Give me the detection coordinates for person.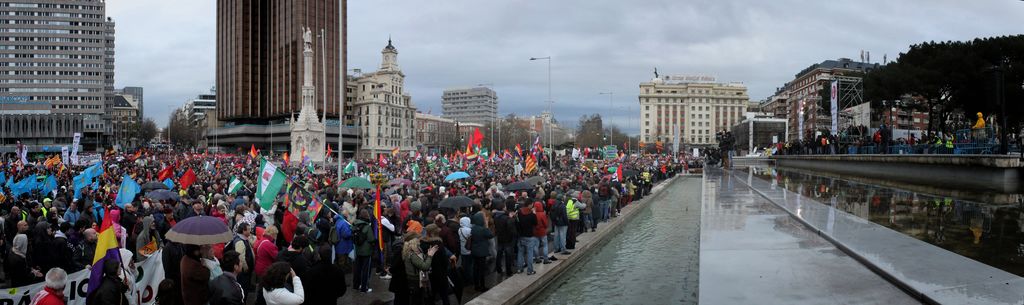
BBox(159, 250, 219, 304).
